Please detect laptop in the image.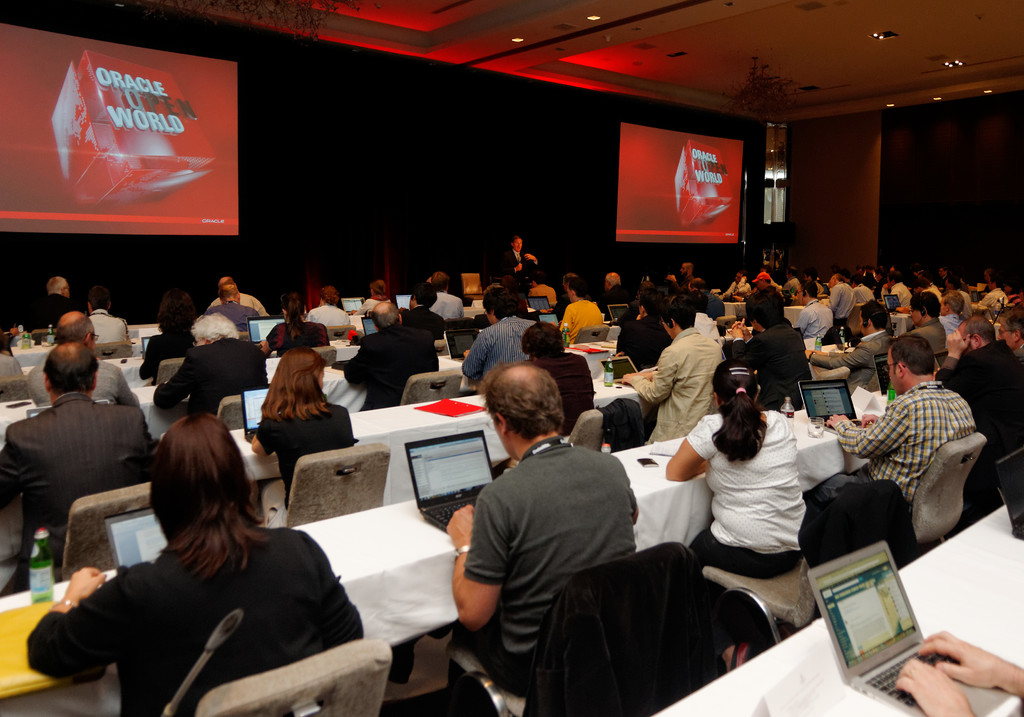
detection(340, 297, 364, 313).
